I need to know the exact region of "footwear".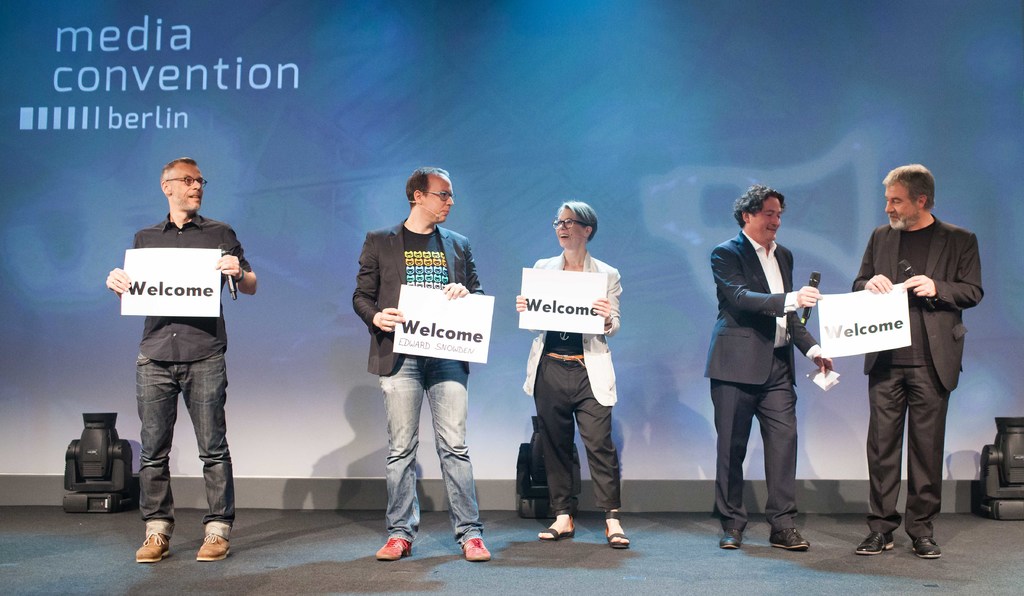
Region: locate(719, 529, 742, 547).
